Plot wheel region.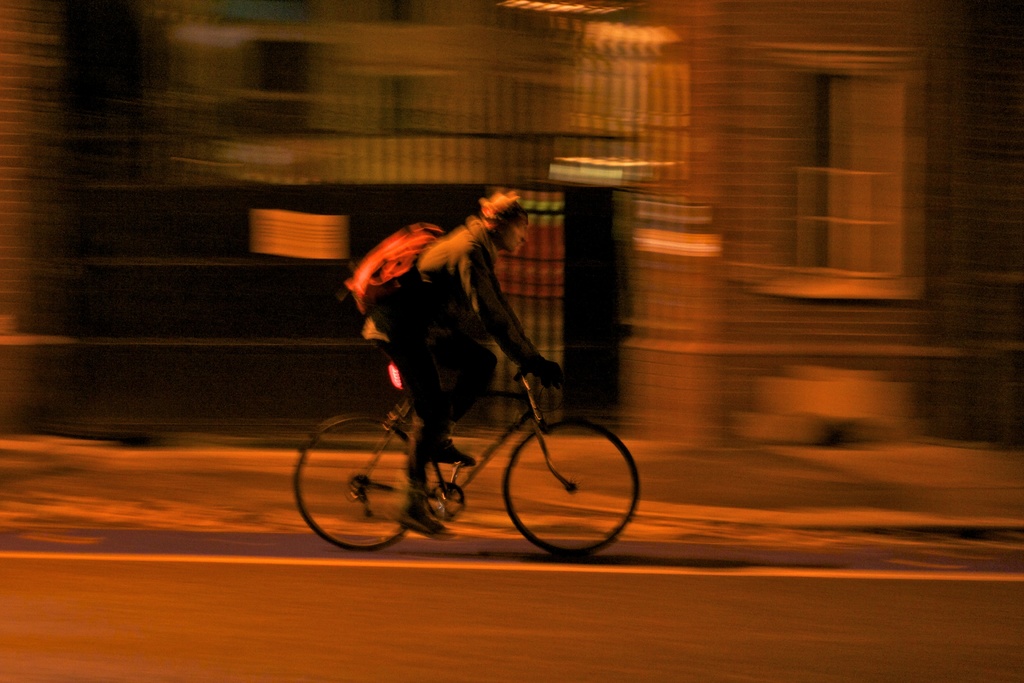
Plotted at box(501, 404, 627, 559).
